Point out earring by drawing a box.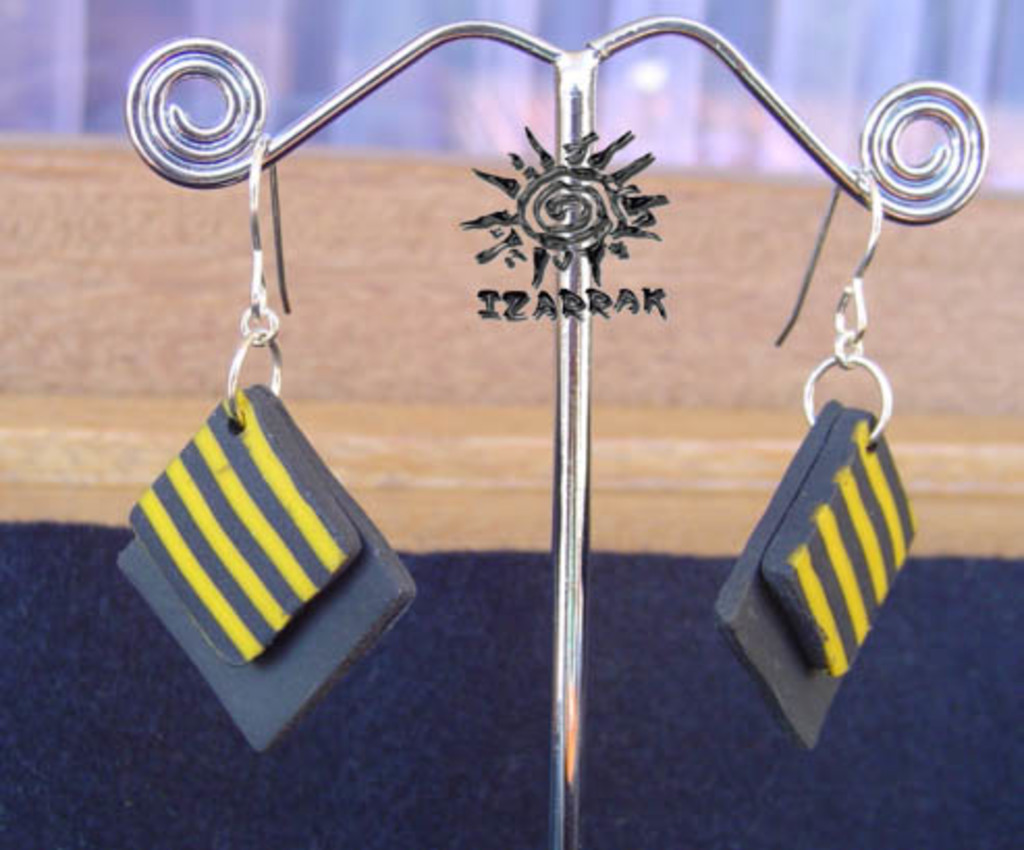
[x1=702, y1=156, x2=924, y2=756].
